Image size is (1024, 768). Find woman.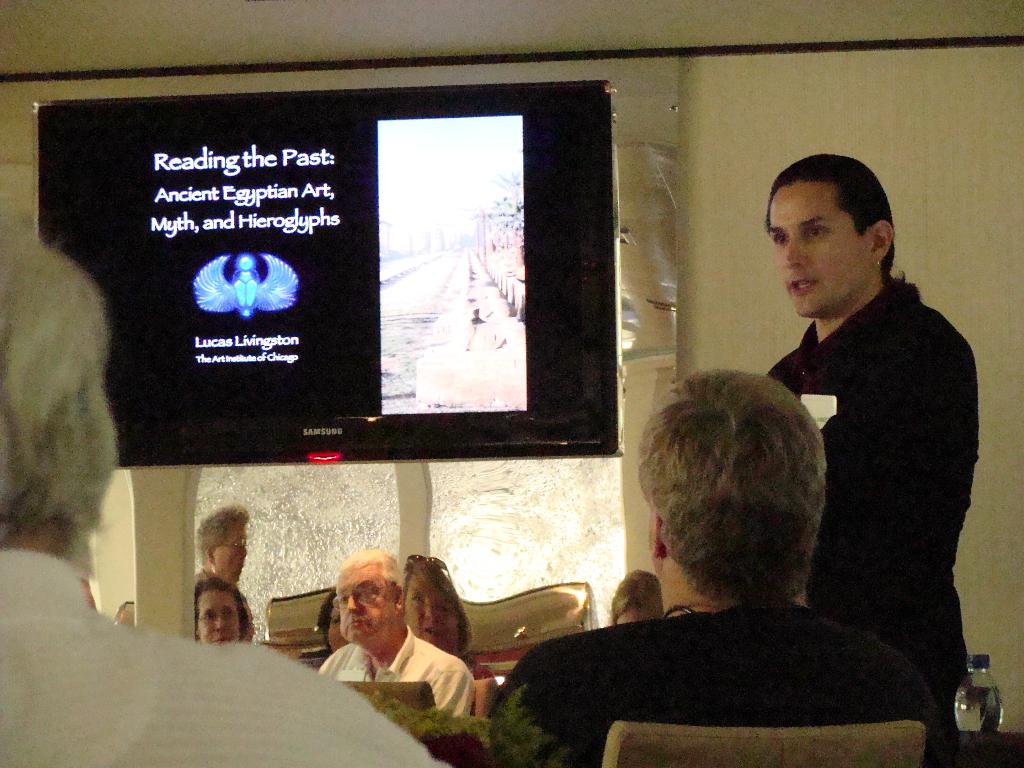
l=193, t=572, r=253, b=650.
